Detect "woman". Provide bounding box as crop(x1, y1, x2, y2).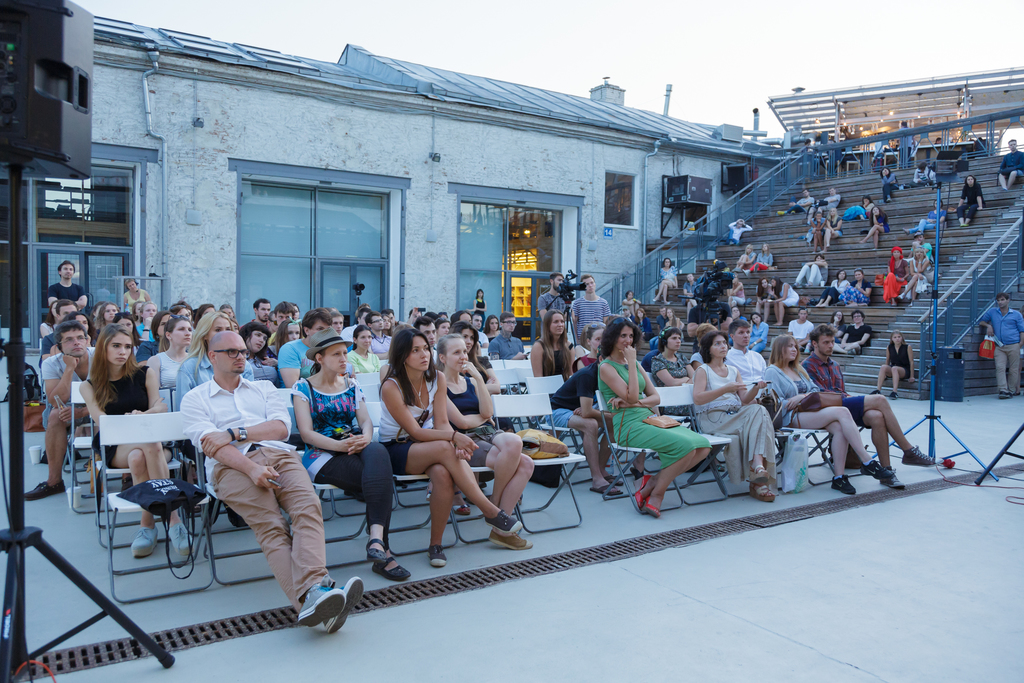
crop(77, 324, 191, 556).
